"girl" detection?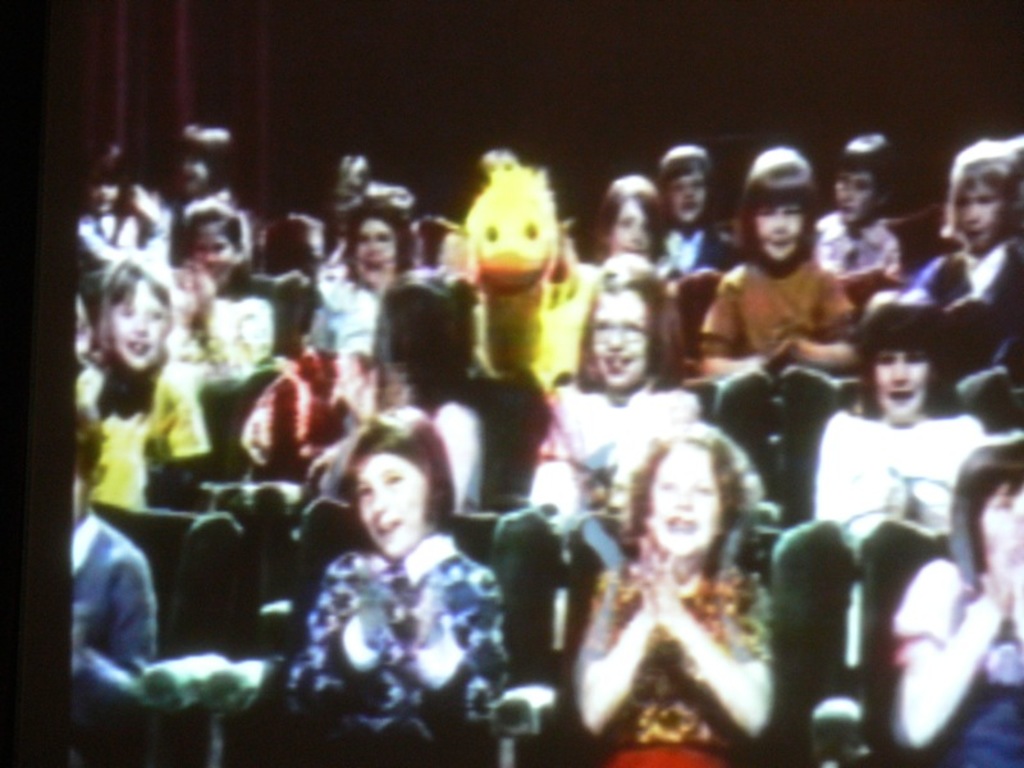
<box>696,142,856,374</box>
